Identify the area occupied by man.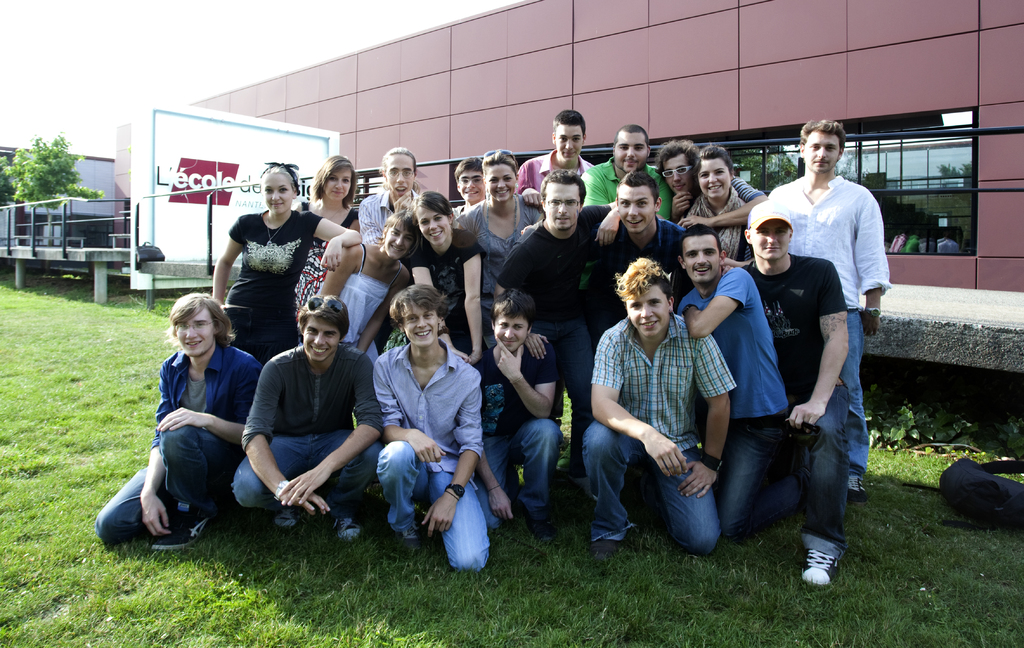
Area: detection(671, 226, 801, 537).
